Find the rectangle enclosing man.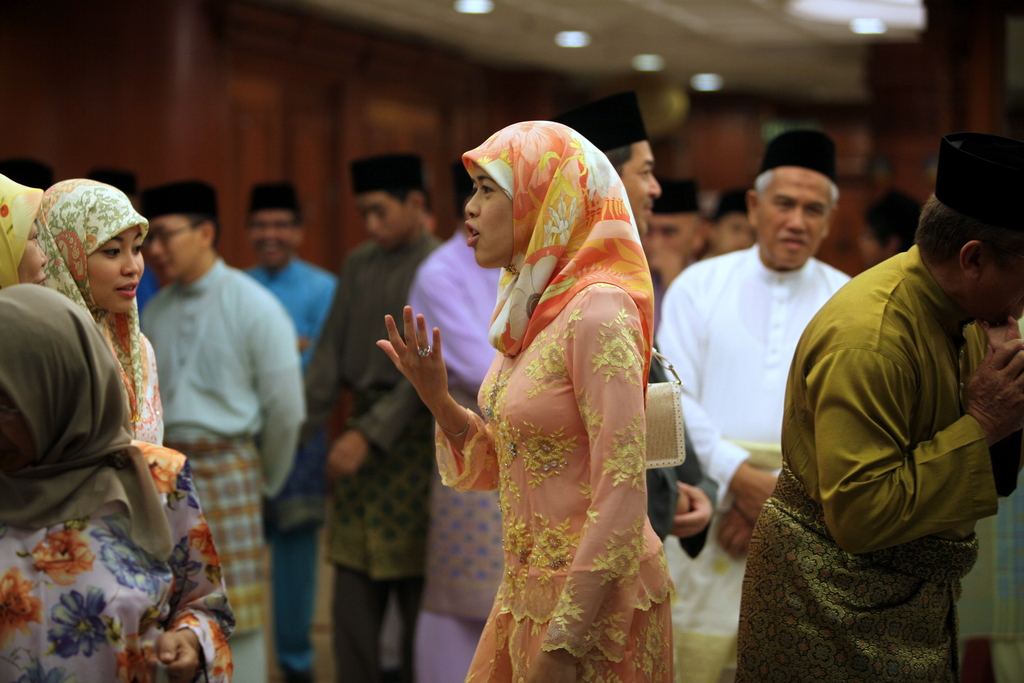
left=236, top=179, right=333, bottom=682.
